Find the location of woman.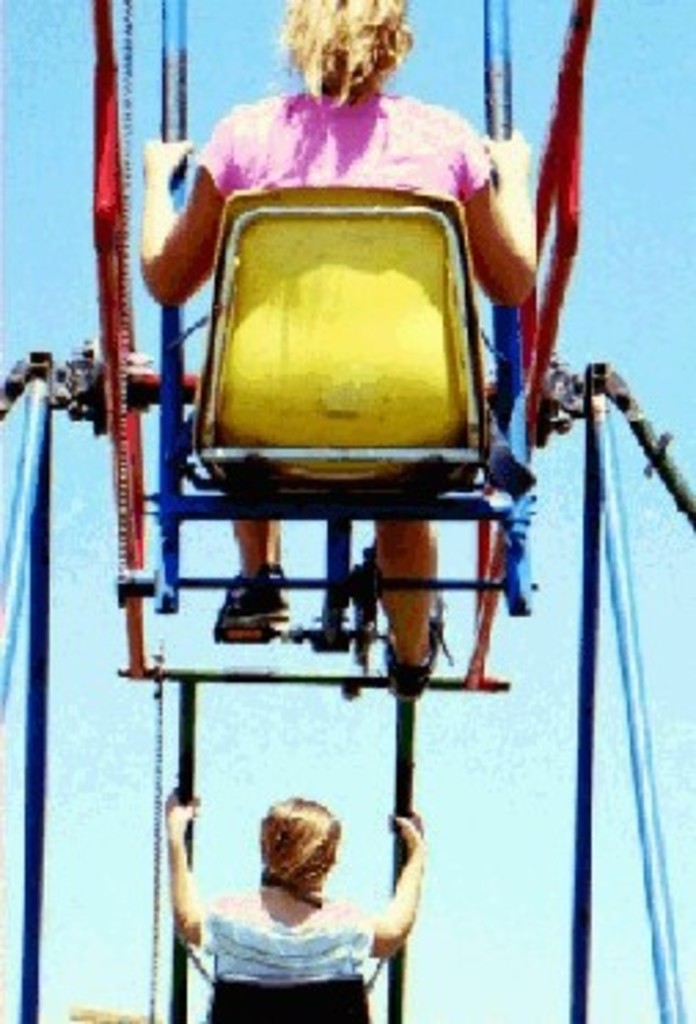
Location: 107:0:531:716.
